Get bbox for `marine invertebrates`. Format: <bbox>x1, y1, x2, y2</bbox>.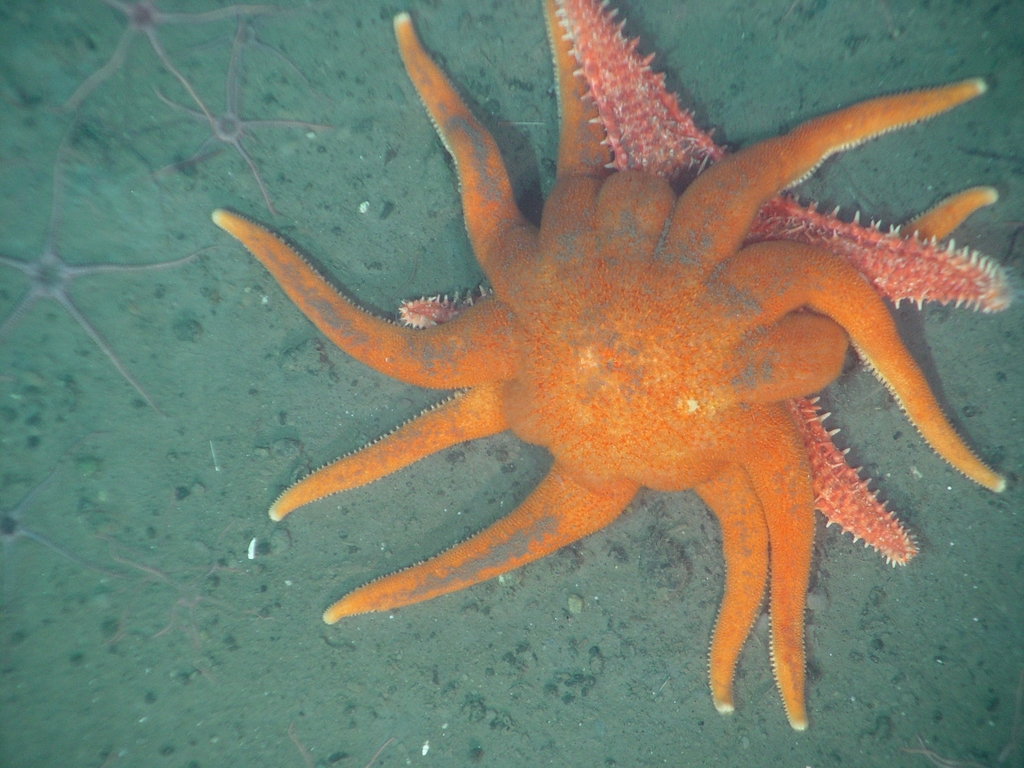
<bbox>0, 444, 127, 595</bbox>.
